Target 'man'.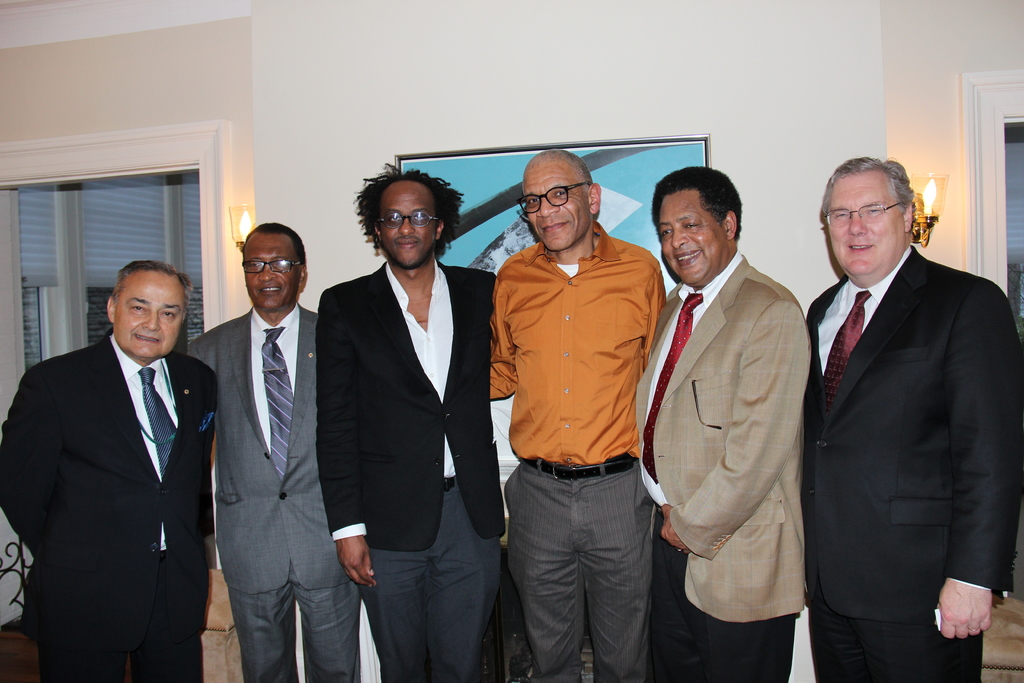
Target region: left=803, top=155, right=1023, bottom=682.
